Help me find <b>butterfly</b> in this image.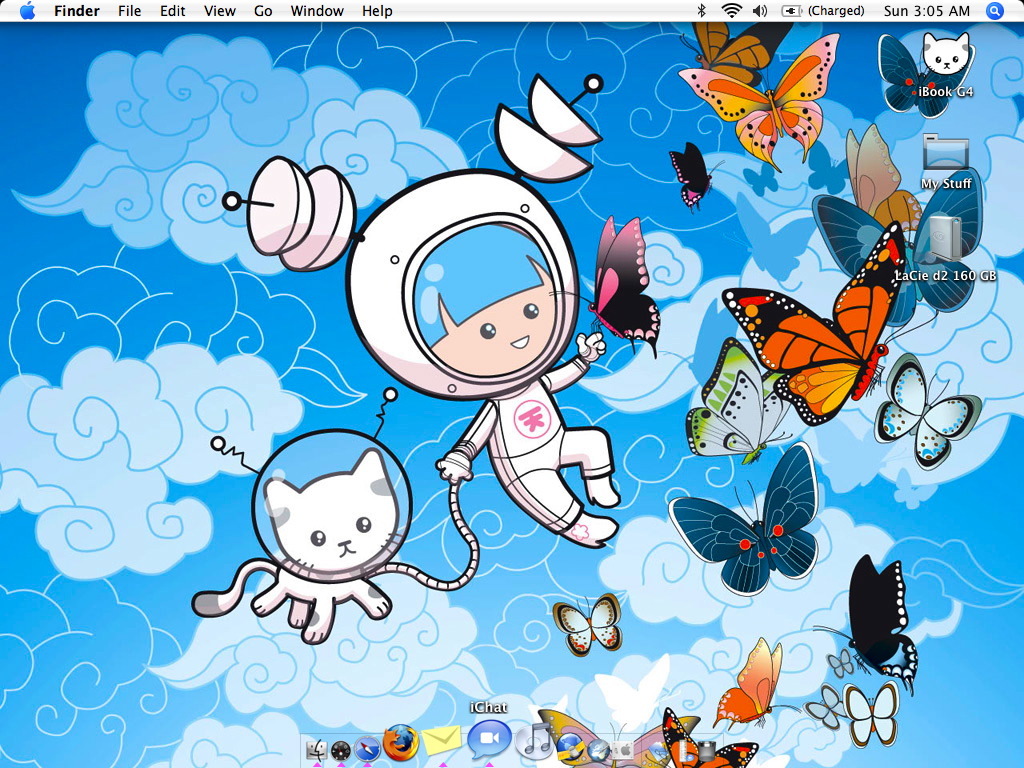
Found it: rect(804, 674, 841, 739).
